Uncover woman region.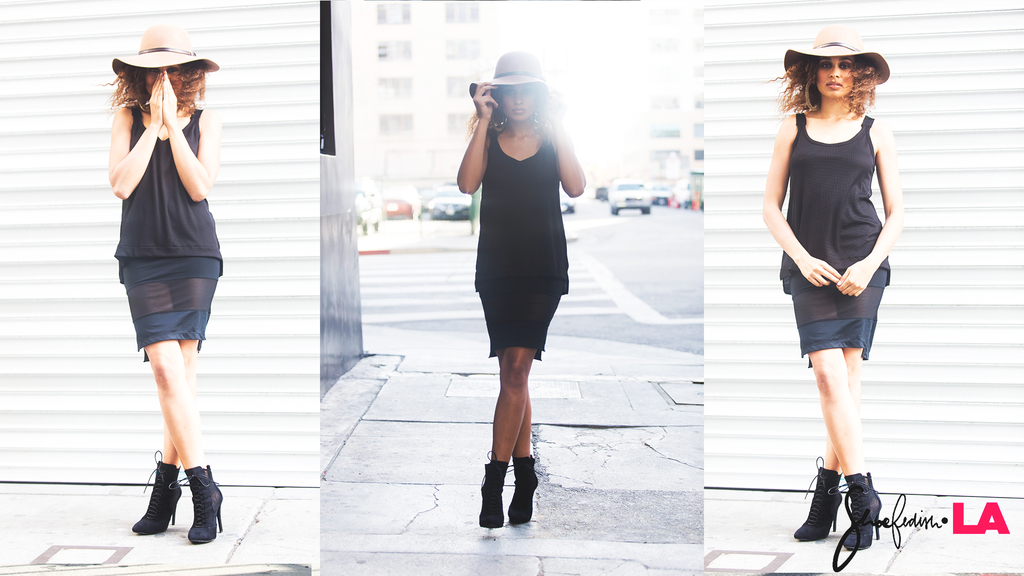
Uncovered: box(455, 53, 592, 525).
